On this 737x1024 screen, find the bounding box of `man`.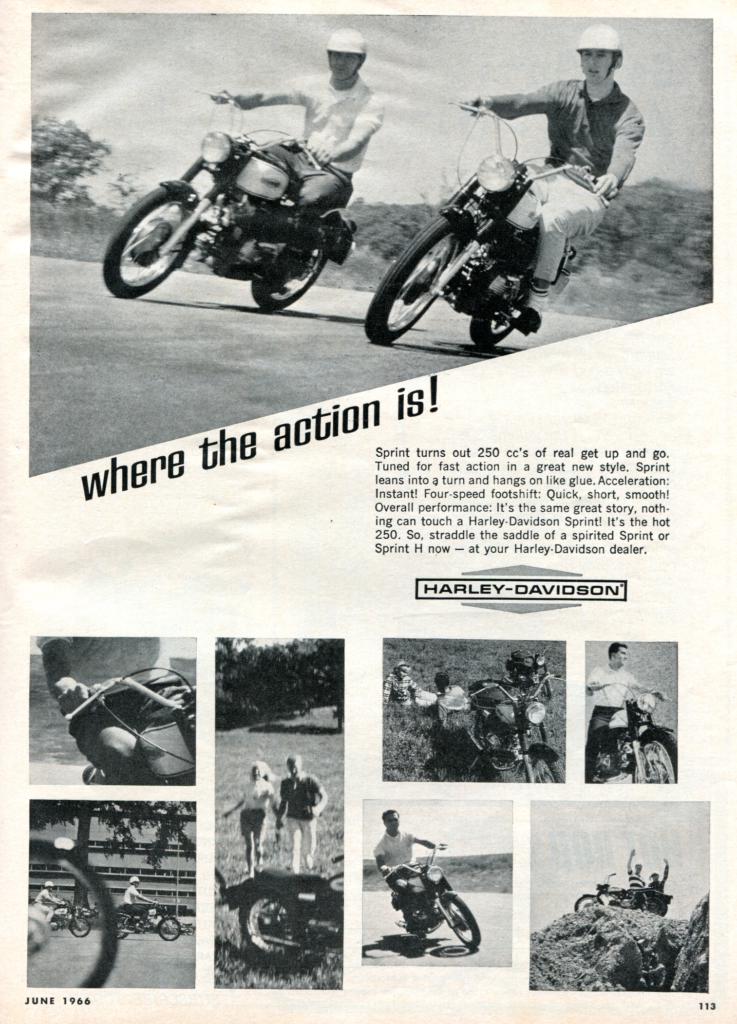
Bounding box: {"x1": 271, "y1": 752, "x2": 331, "y2": 878}.
